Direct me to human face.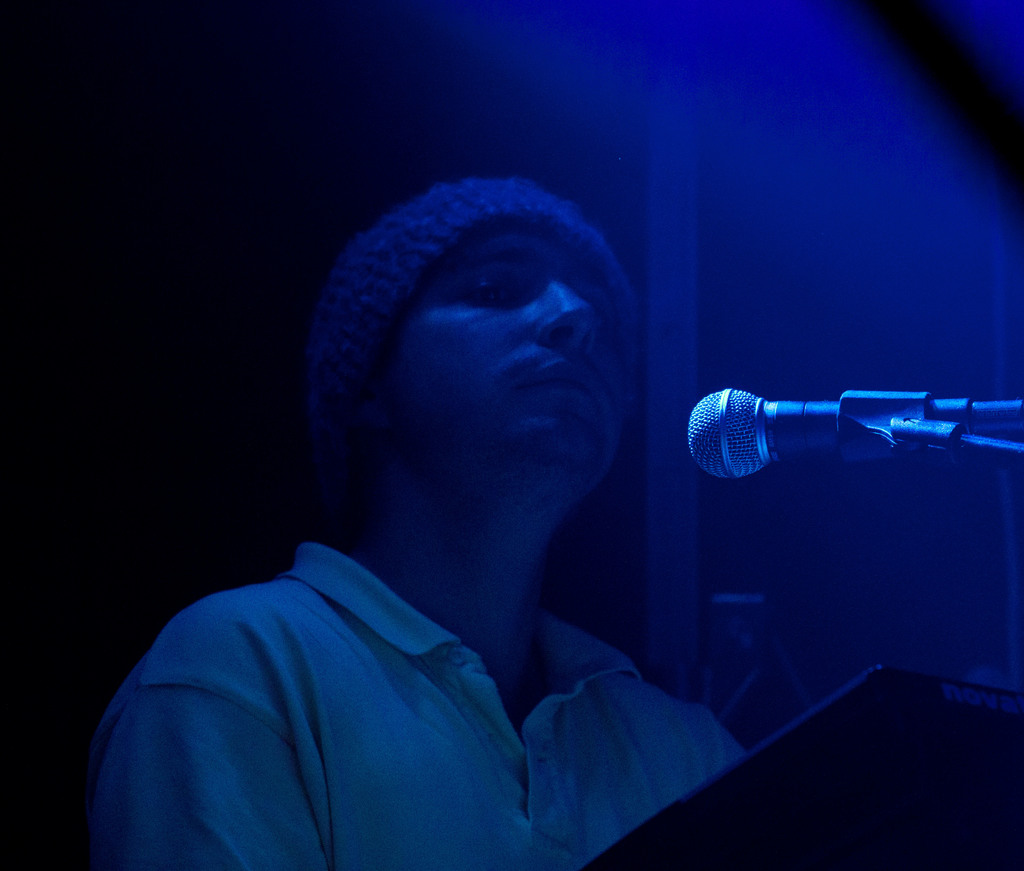
Direction: select_region(377, 221, 629, 504).
